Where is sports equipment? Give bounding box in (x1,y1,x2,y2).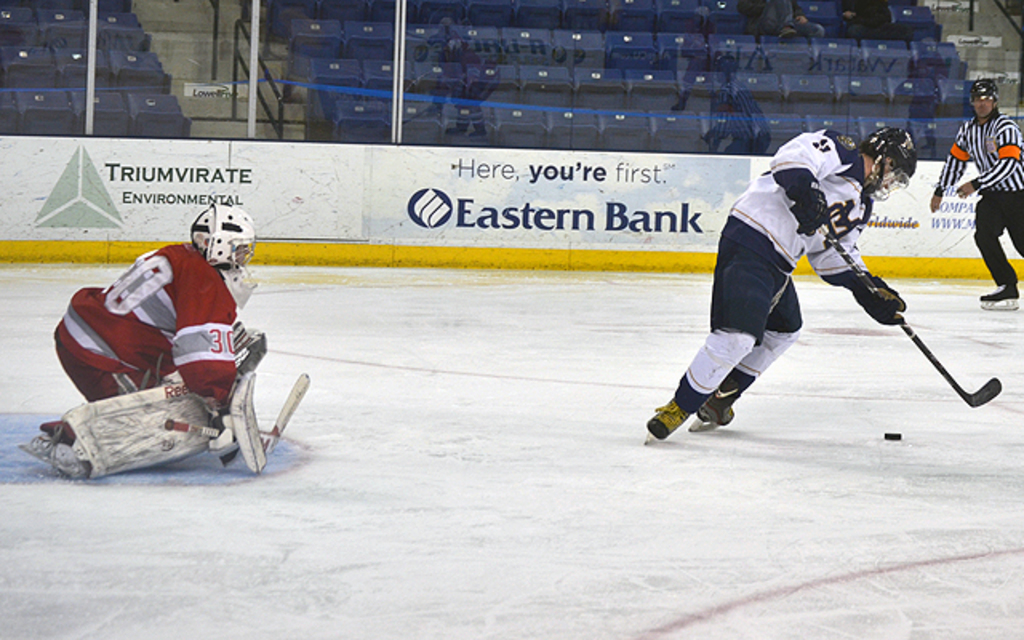
(640,397,690,448).
